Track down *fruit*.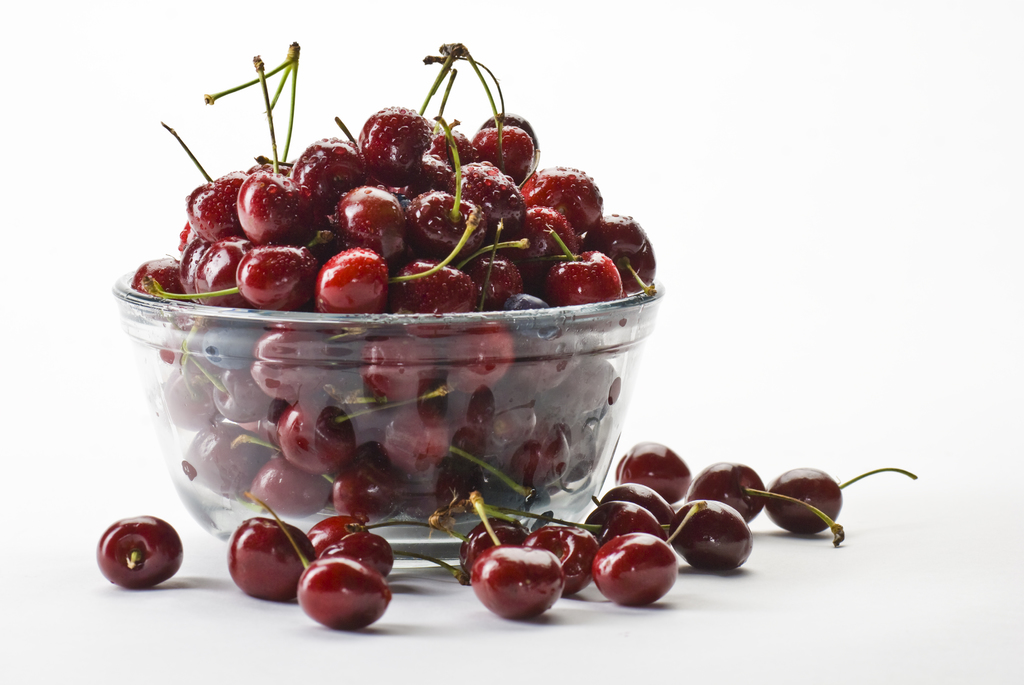
Tracked to rect(335, 531, 388, 577).
